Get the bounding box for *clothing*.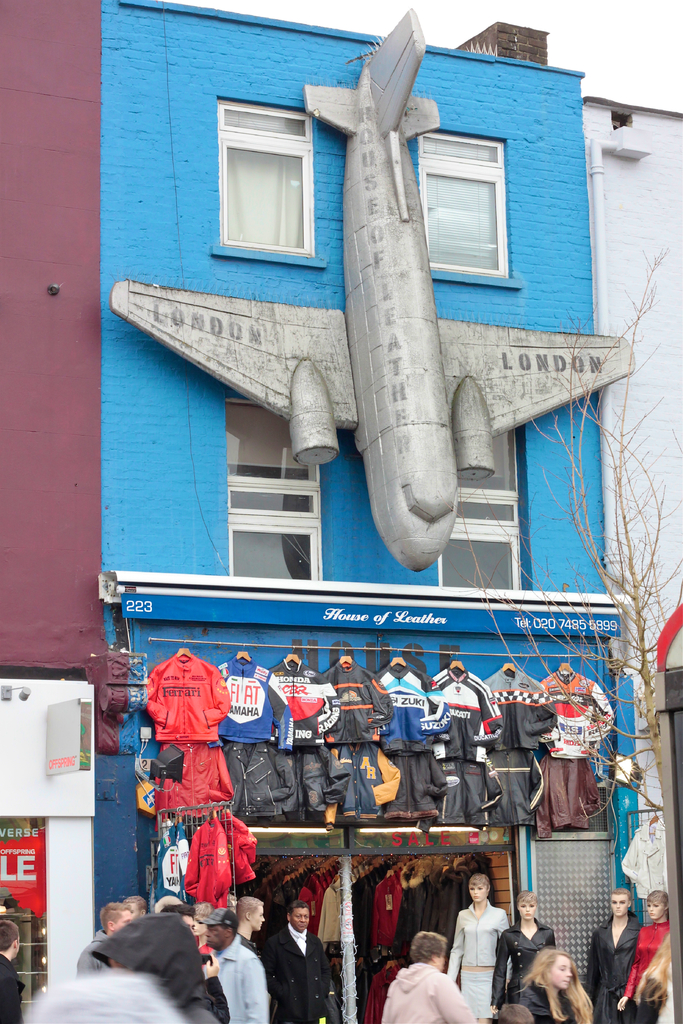
bbox=(90, 916, 202, 1023).
